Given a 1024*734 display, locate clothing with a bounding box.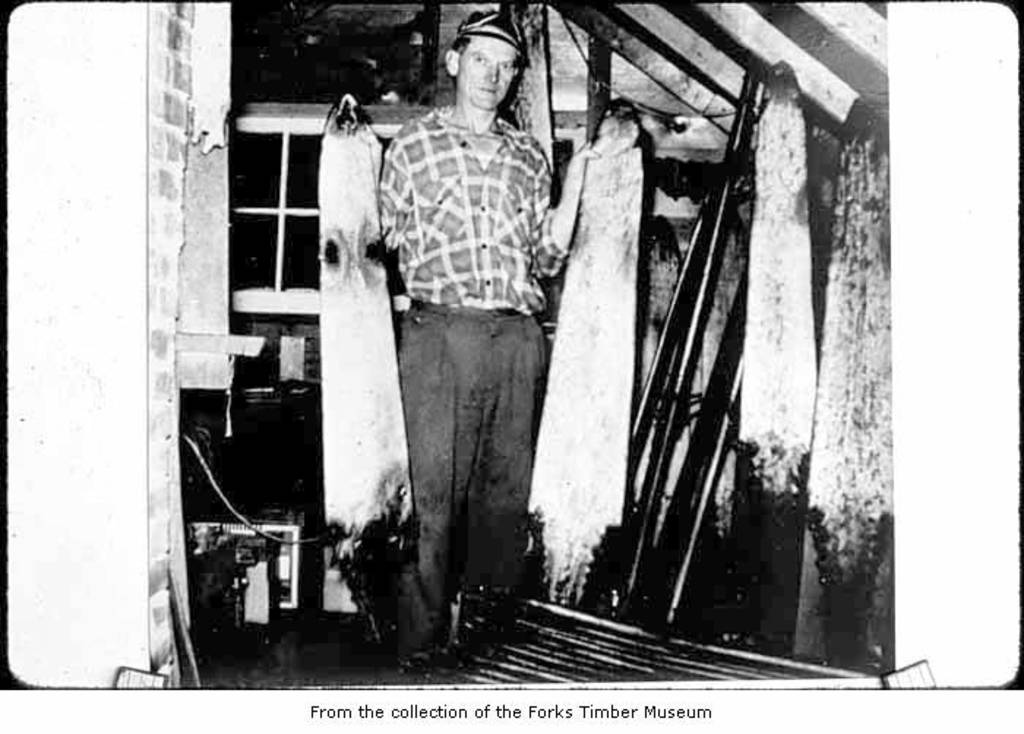
Located: (left=367, top=9, right=568, bottom=671).
